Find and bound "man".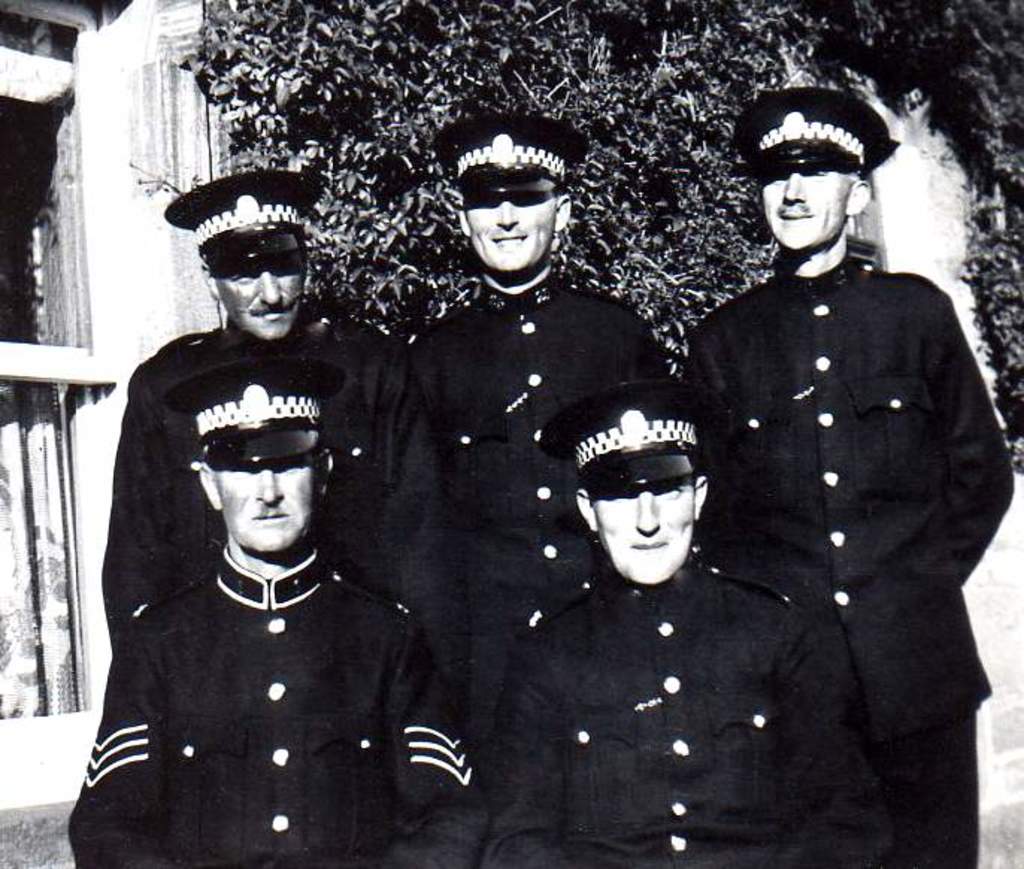
Bound: pyautogui.locateOnScreen(672, 69, 1018, 868).
